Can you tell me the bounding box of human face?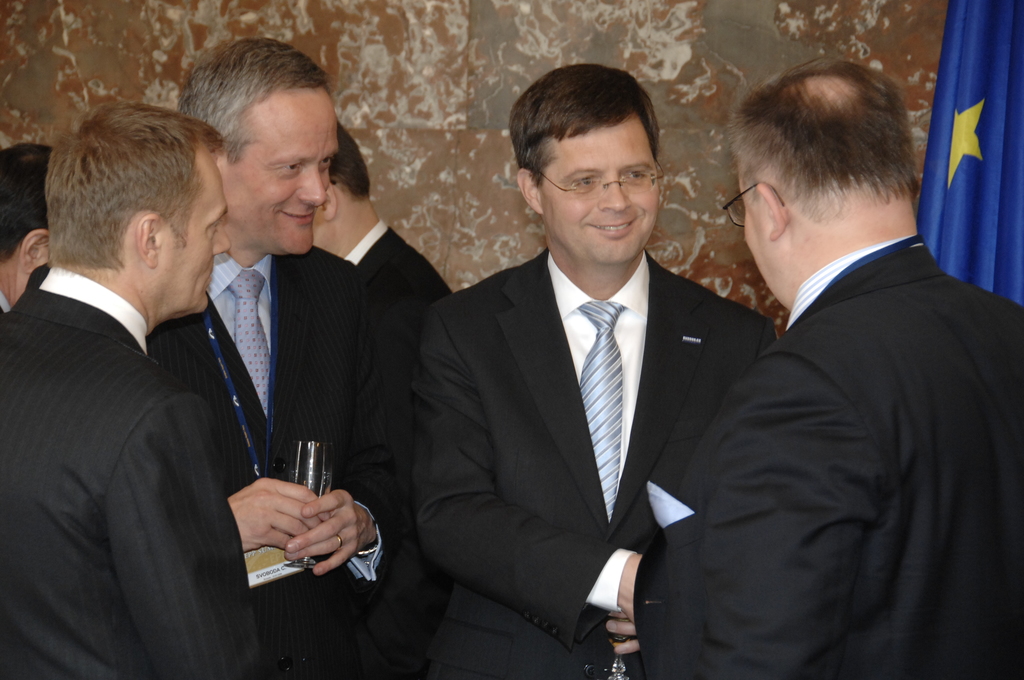
[163,150,227,317].
